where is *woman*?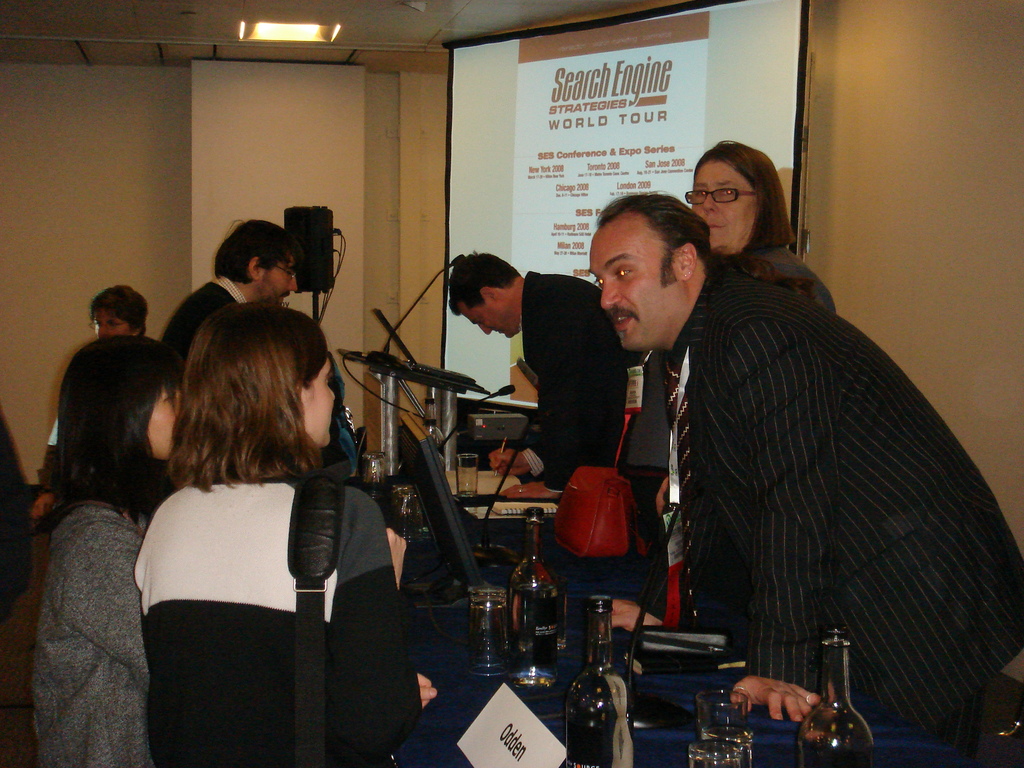
crop(620, 138, 831, 562).
